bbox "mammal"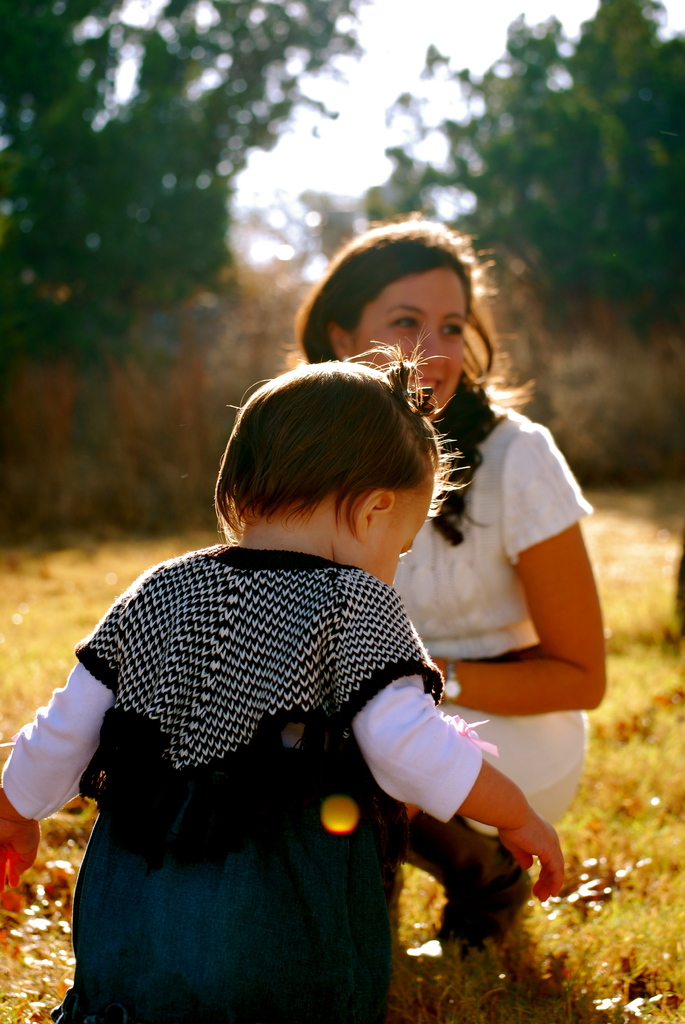
{"left": 284, "top": 207, "right": 608, "bottom": 952}
